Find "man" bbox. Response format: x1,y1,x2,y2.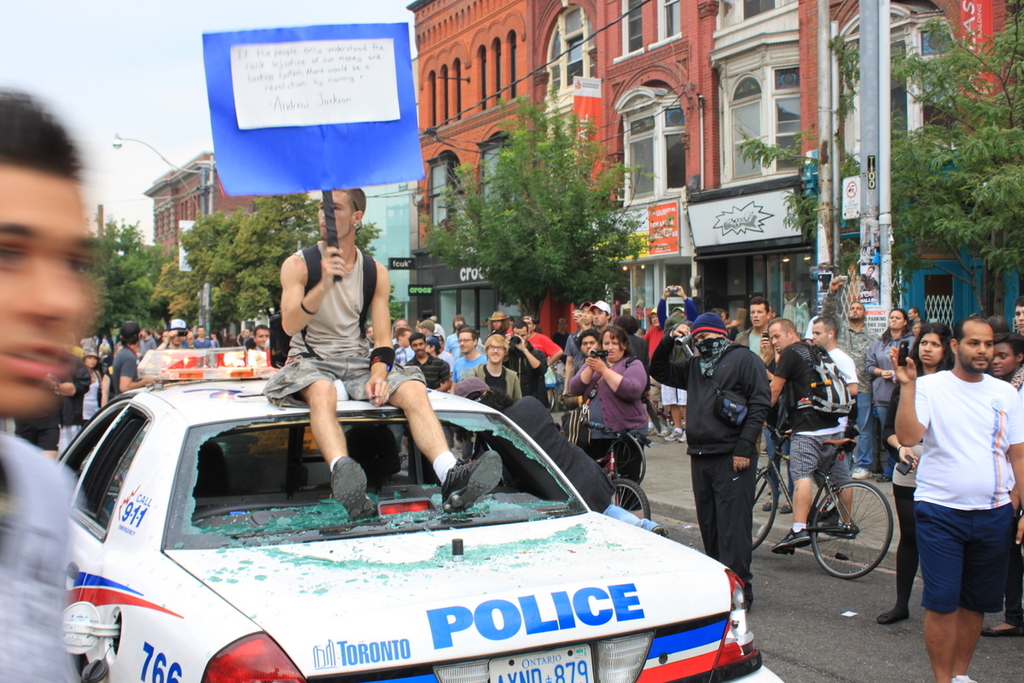
732,295,797,516.
